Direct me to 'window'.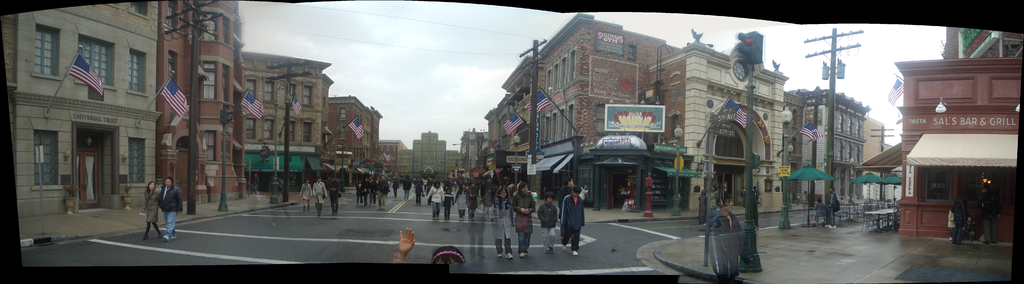
Direction: box(847, 146, 854, 161).
